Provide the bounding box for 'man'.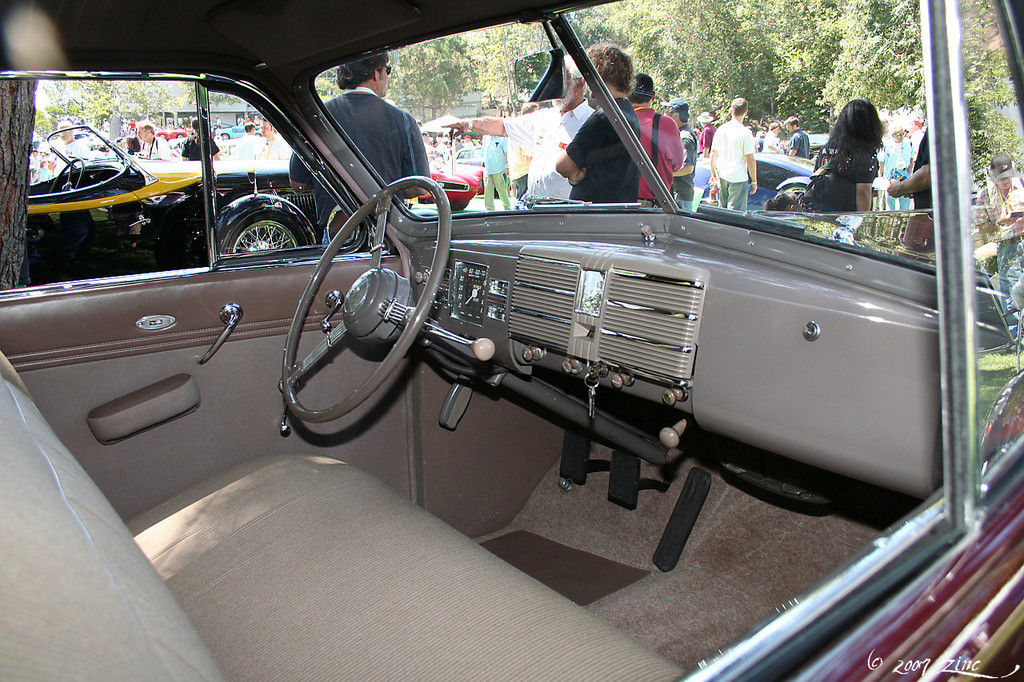
left=462, top=133, right=473, bottom=147.
